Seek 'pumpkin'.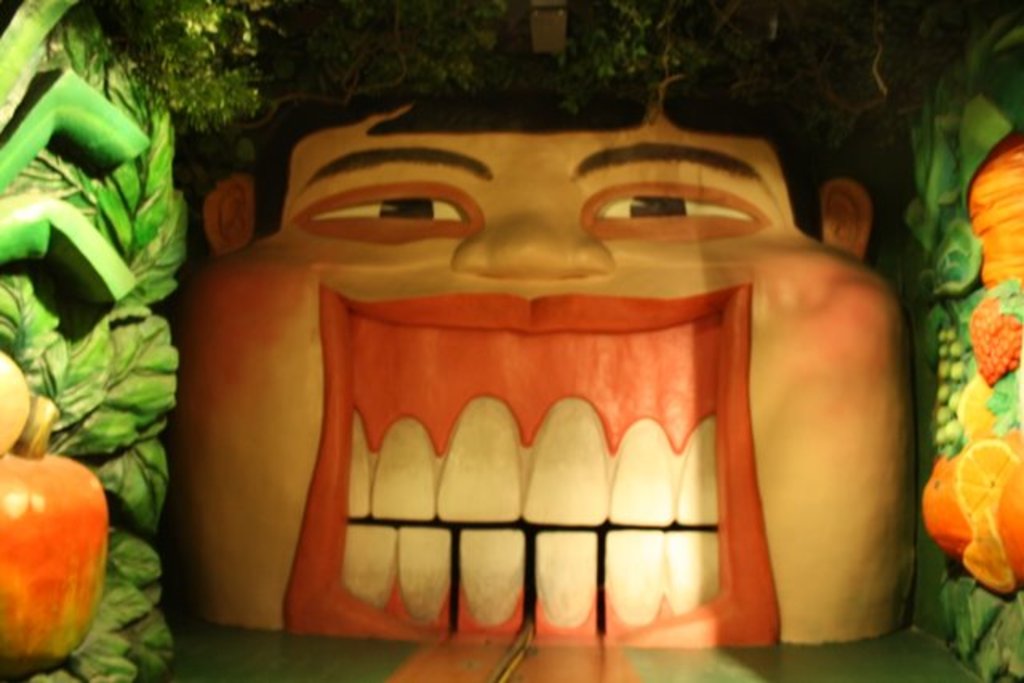
x1=0 y1=397 x2=106 y2=669.
